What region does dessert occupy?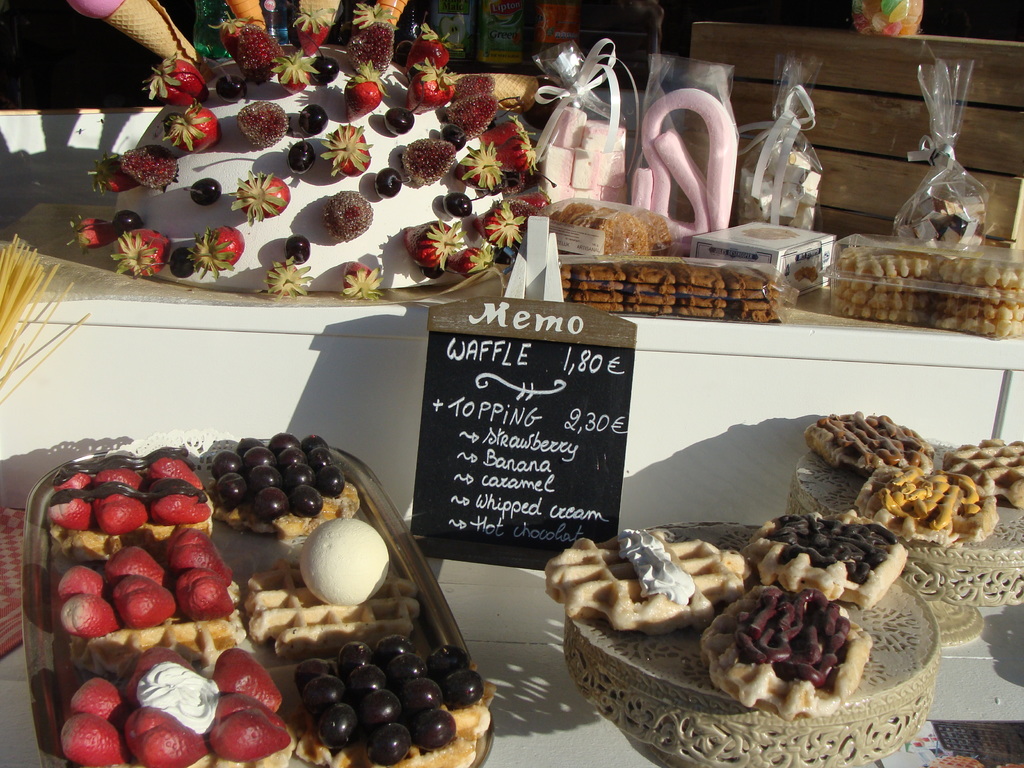
(x1=97, y1=156, x2=132, y2=191).
